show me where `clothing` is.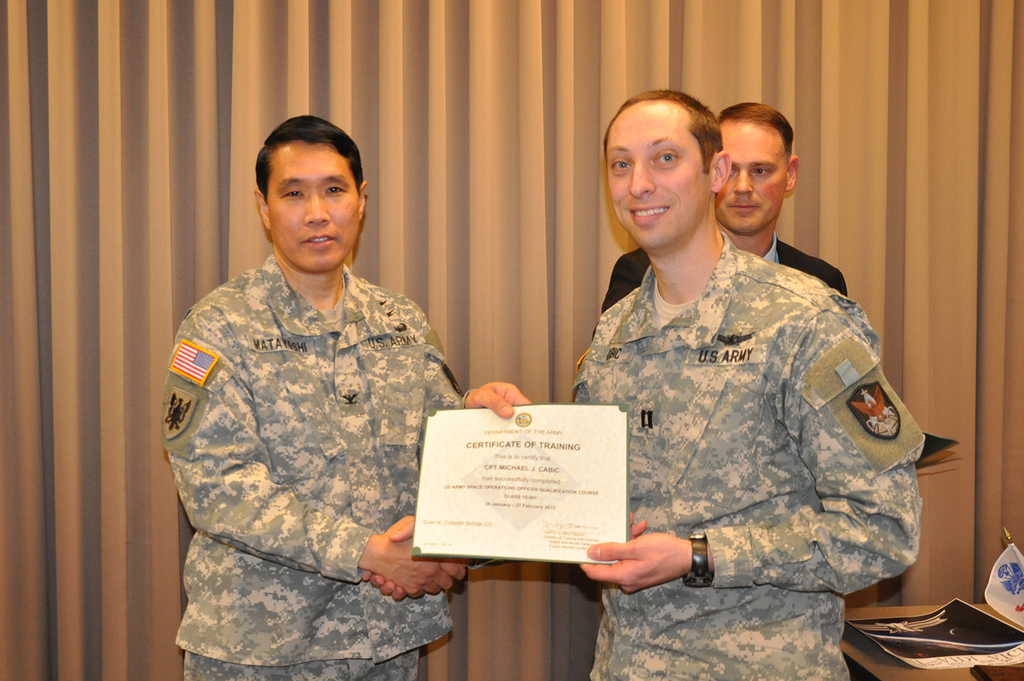
`clothing` is at rect(151, 208, 481, 657).
